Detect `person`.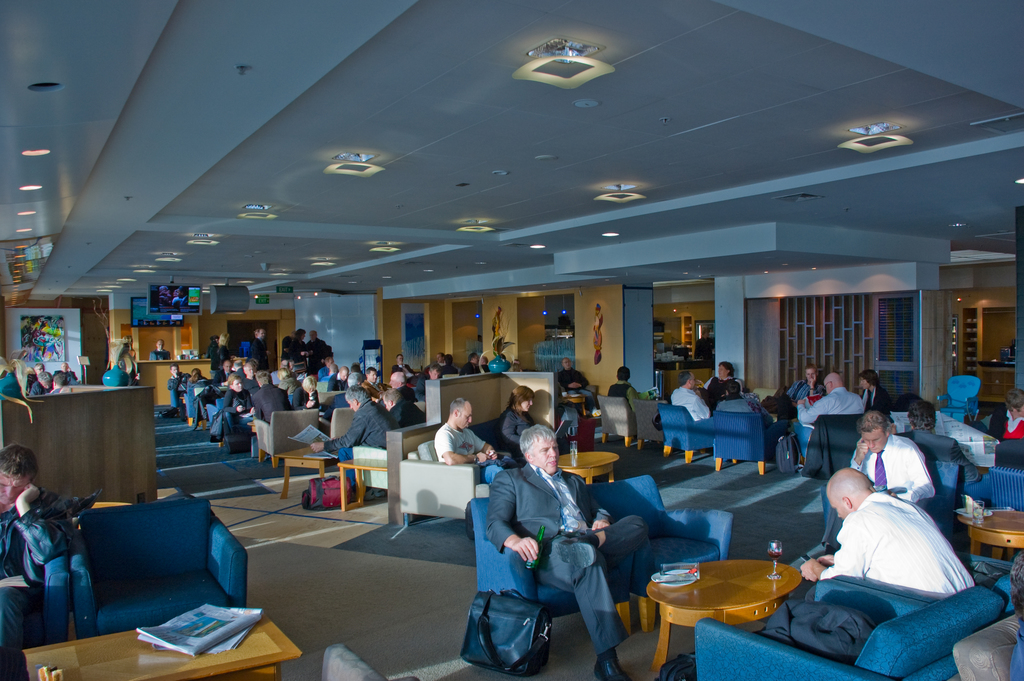
Detected at 206 334 225 382.
